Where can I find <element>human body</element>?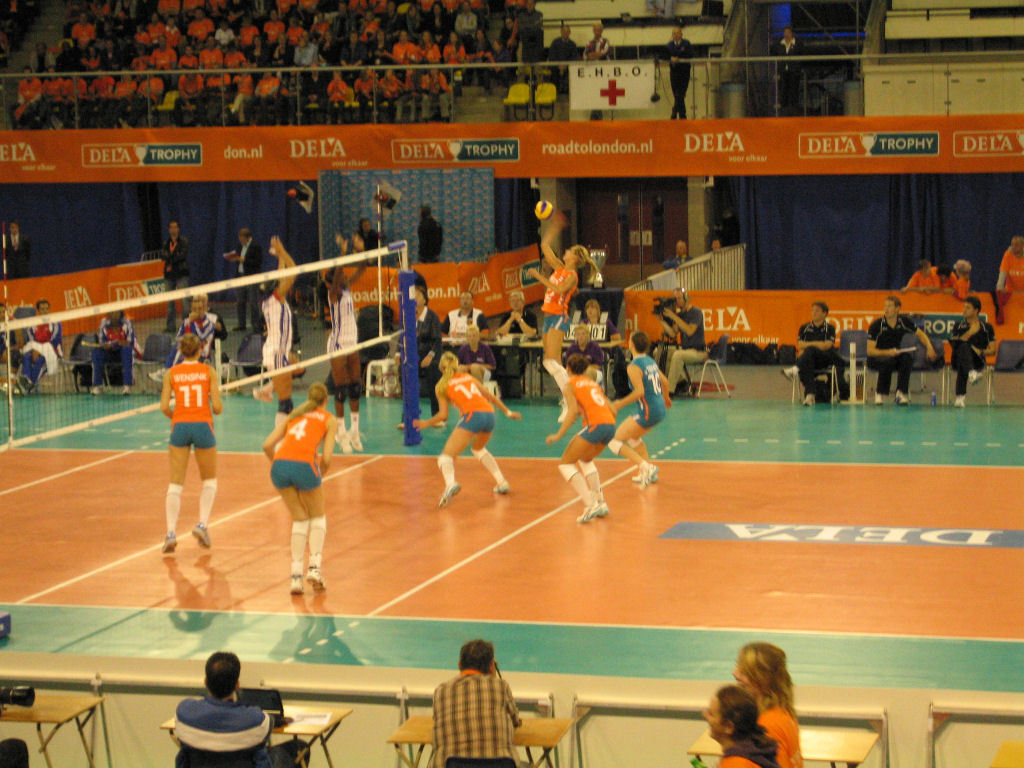
You can find it at <region>232, 63, 253, 119</region>.
